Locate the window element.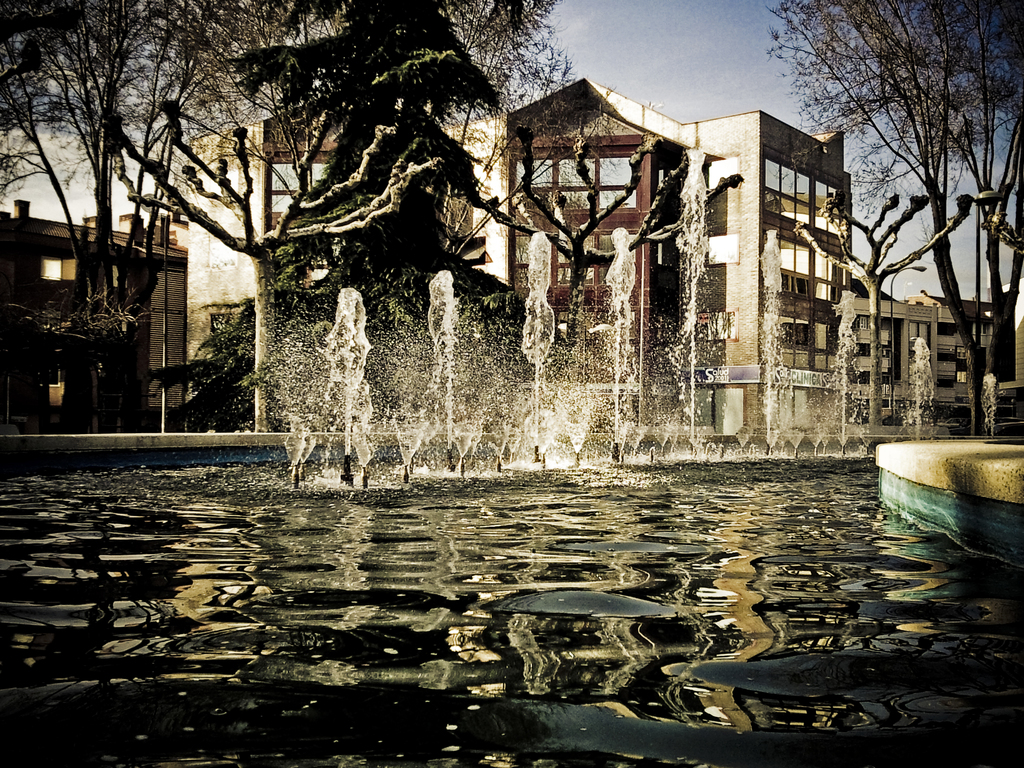
Element bbox: x1=817 y1=180 x2=828 y2=206.
